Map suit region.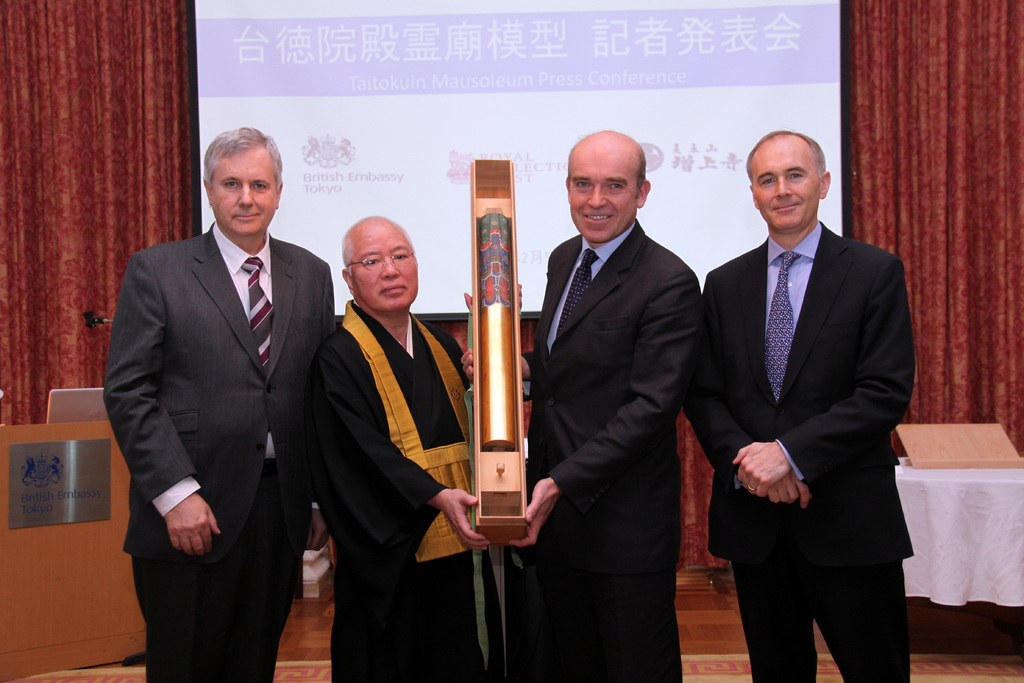
Mapped to [108,126,333,671].
